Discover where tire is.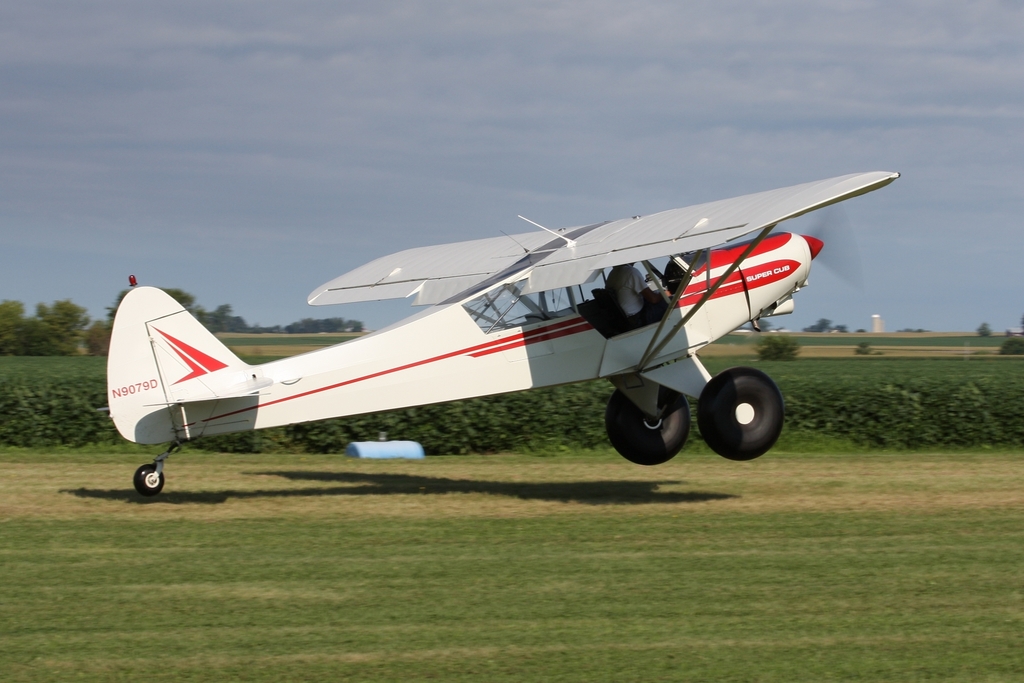
Discovered at 134,463,164,495.
